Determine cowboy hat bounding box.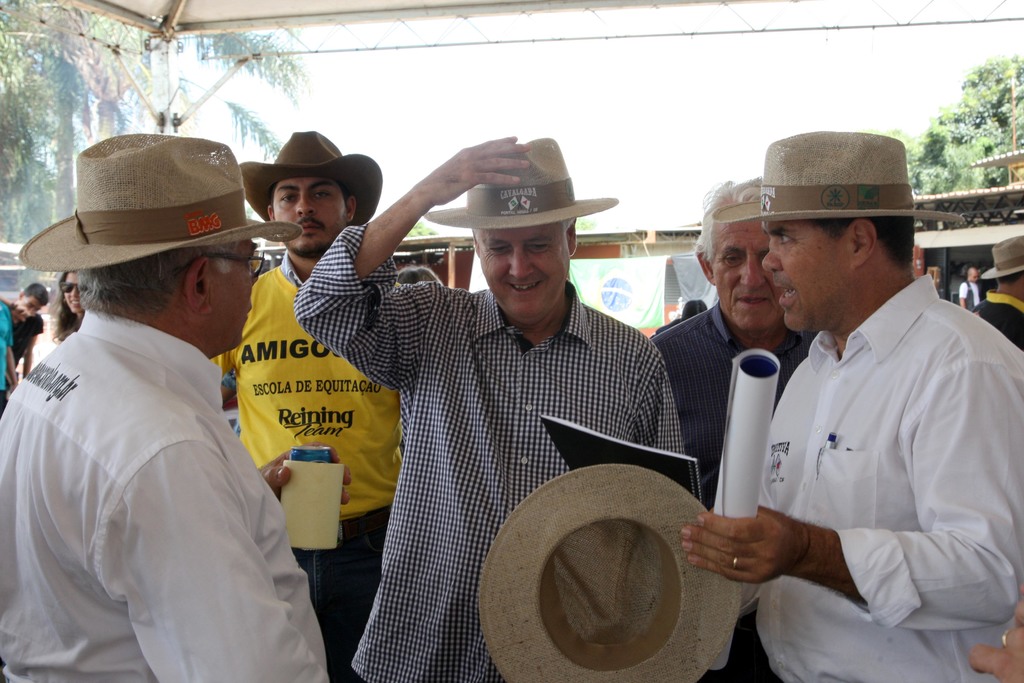
Determined: <region>19, 131, 298, 272</region>.
